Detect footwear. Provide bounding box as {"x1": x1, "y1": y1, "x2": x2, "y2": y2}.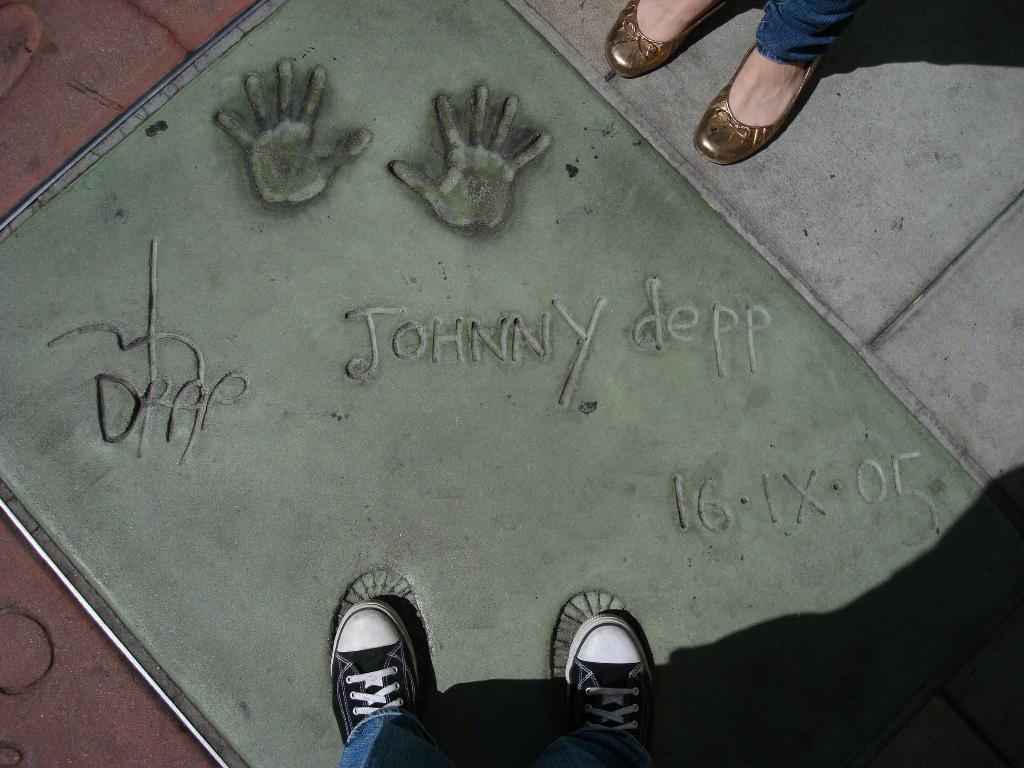
{"x1": 563, "y1": 609, "x2": 657, "y2": 763}.
